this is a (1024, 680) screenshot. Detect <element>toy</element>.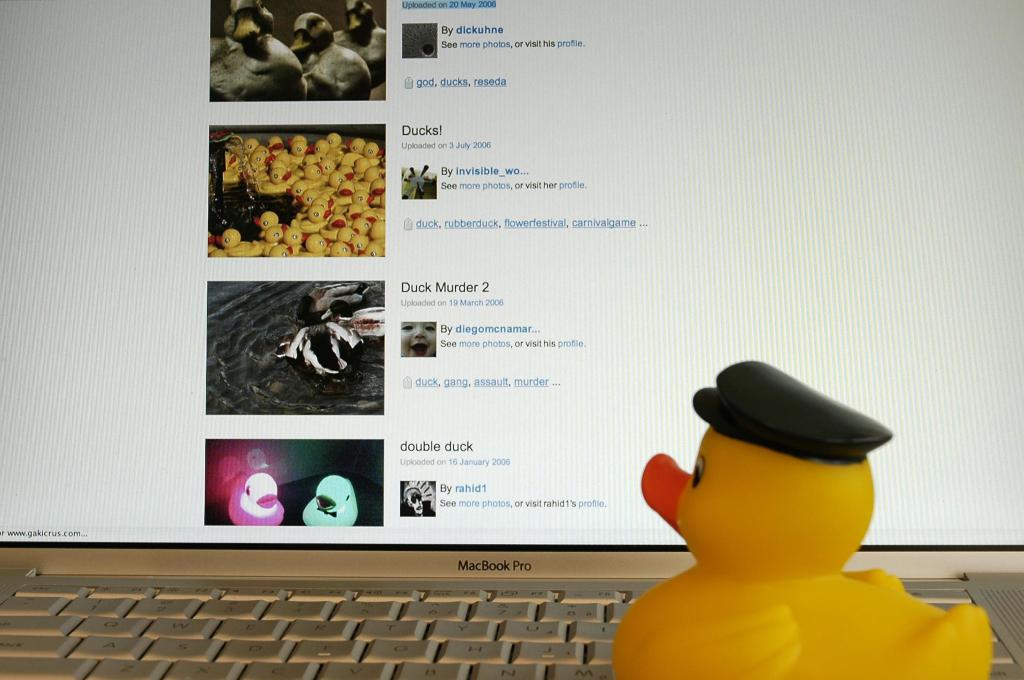
crop(355, 241, 383, 255).
